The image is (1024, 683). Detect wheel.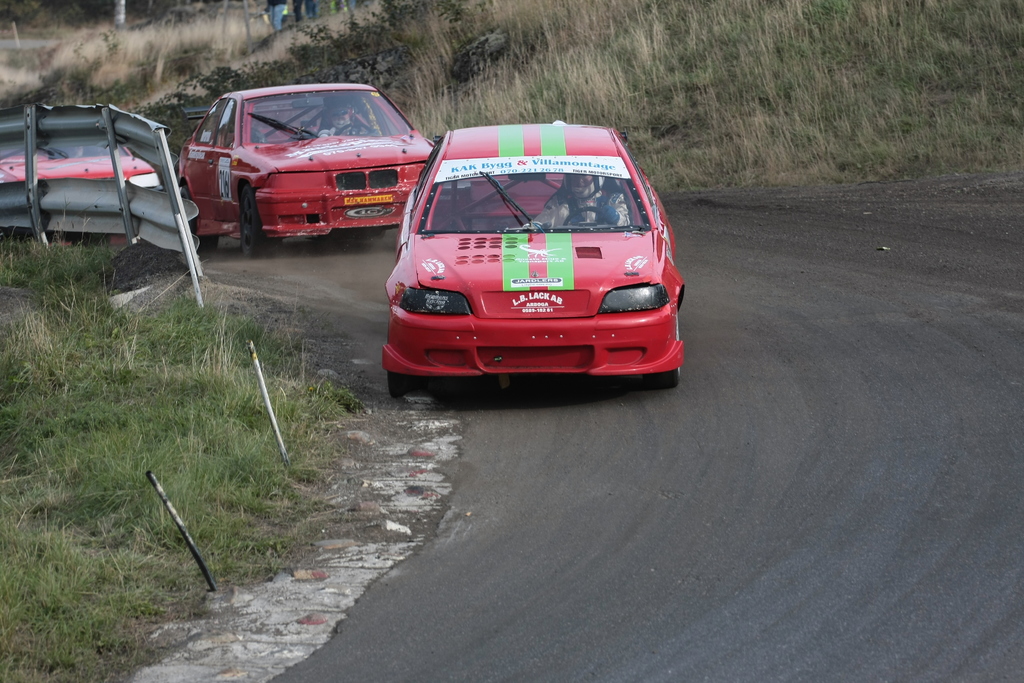
Detection: {"left": 562, "top": 204, "right": 607, "bottom": 229}.
